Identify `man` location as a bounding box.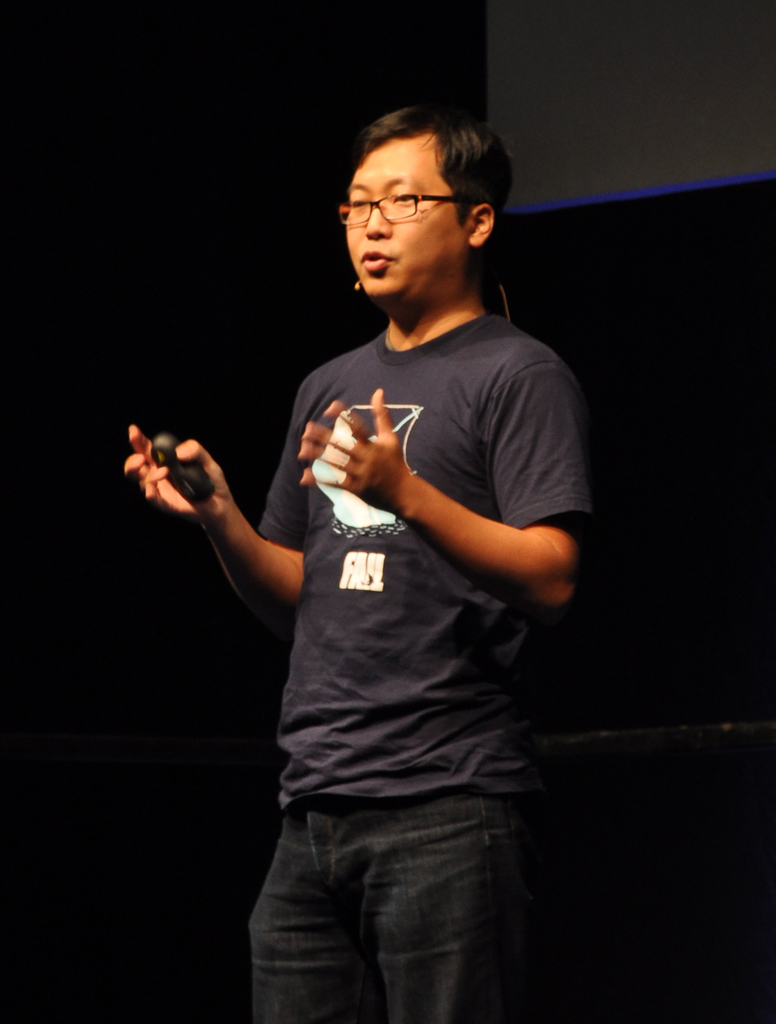
<region>168, 93, 602, 991</region>.
